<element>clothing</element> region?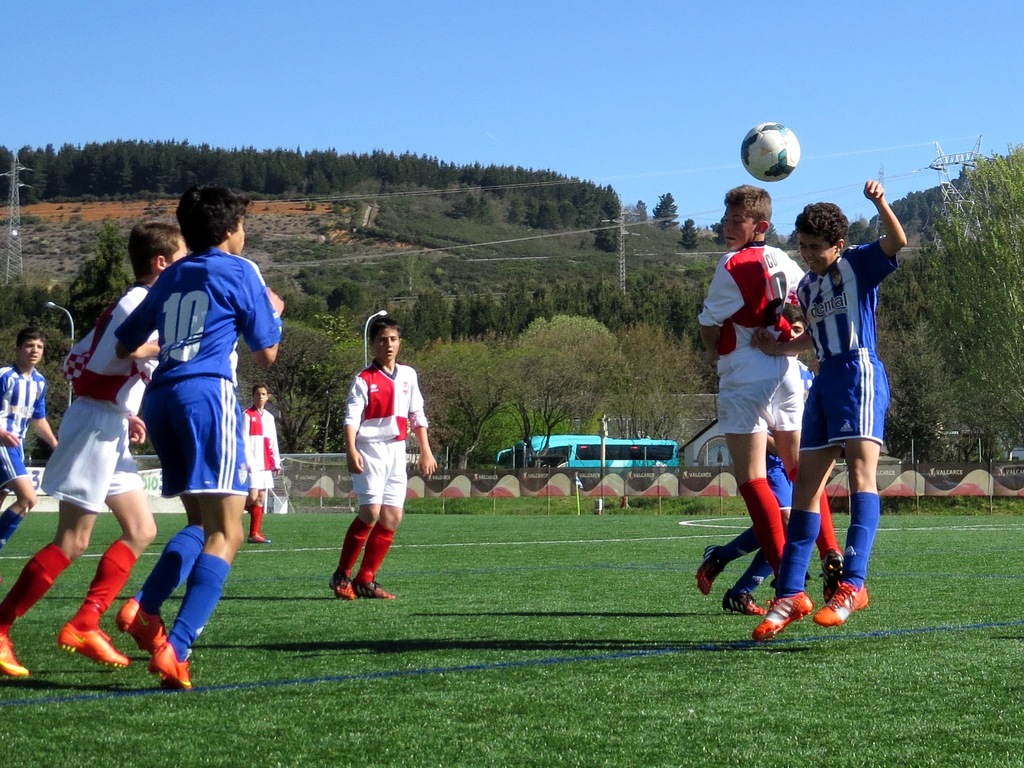
left=240, top=397, right=282, bottom=490
